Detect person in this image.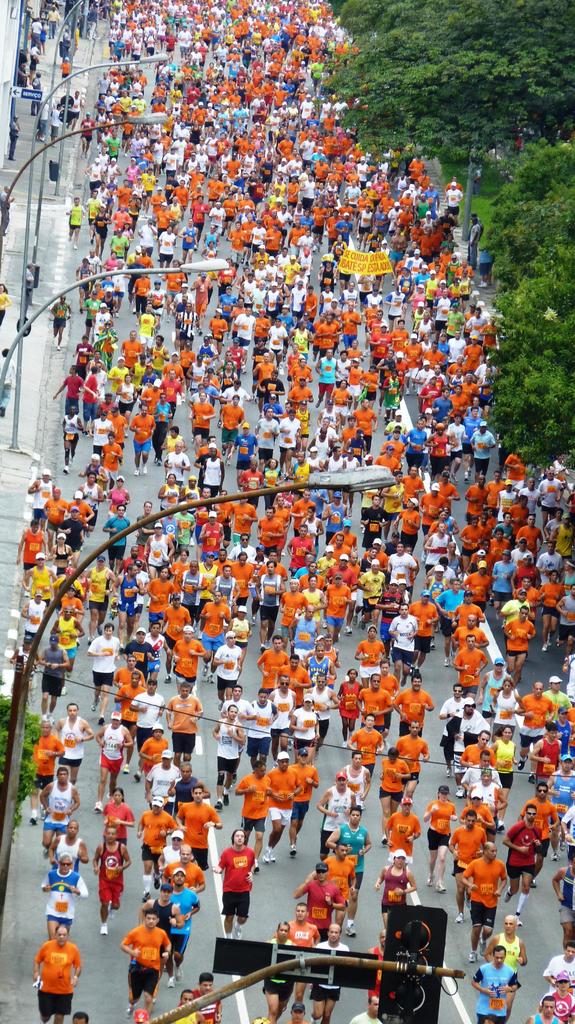
Detection: x1=546, y1=755, x2=574, y2=858.
